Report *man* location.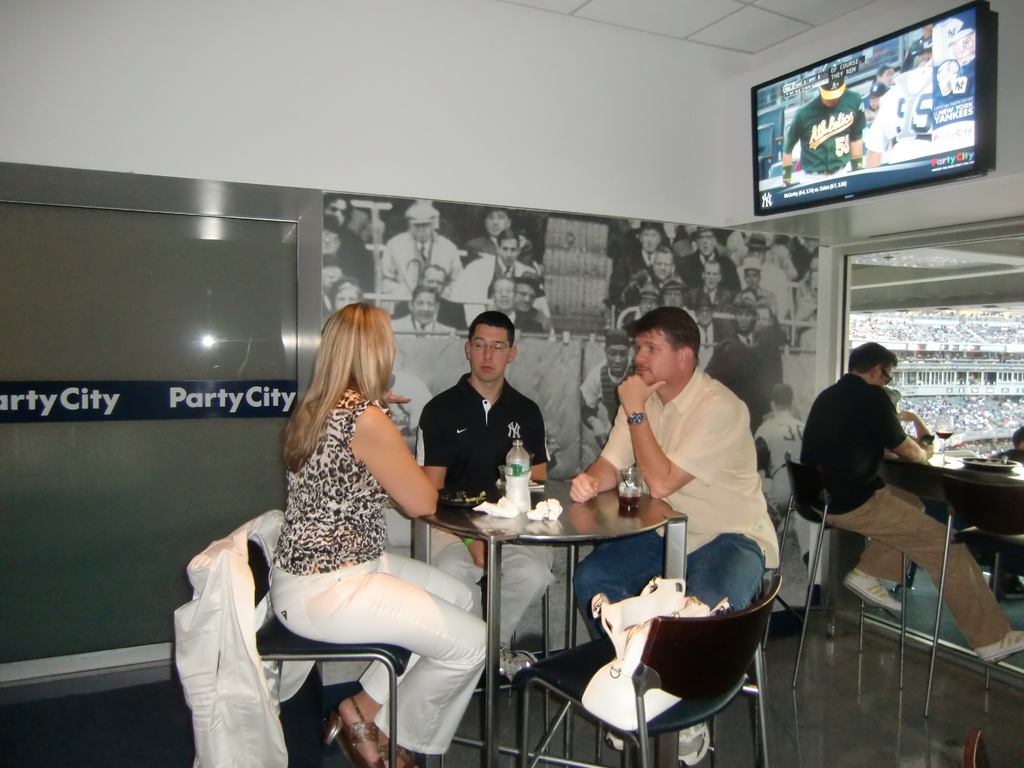
Report: <region>781, 60, 863, 186</region>.
